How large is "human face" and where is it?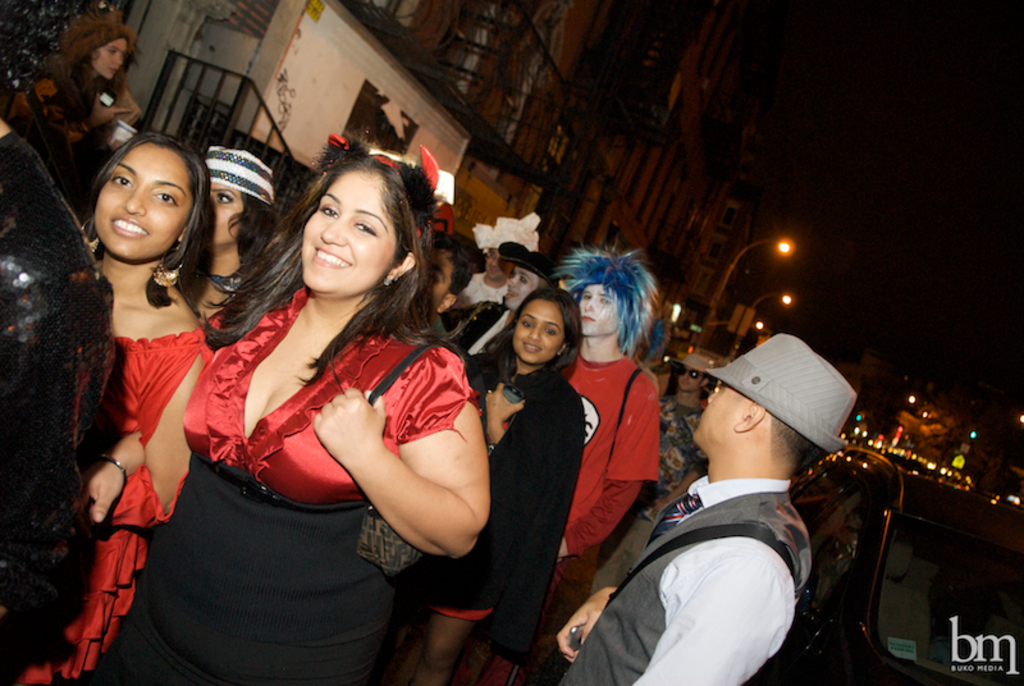
Bounding box: {"x1": 95, "y1": 38, "x2": 124, "y2": 76}.
